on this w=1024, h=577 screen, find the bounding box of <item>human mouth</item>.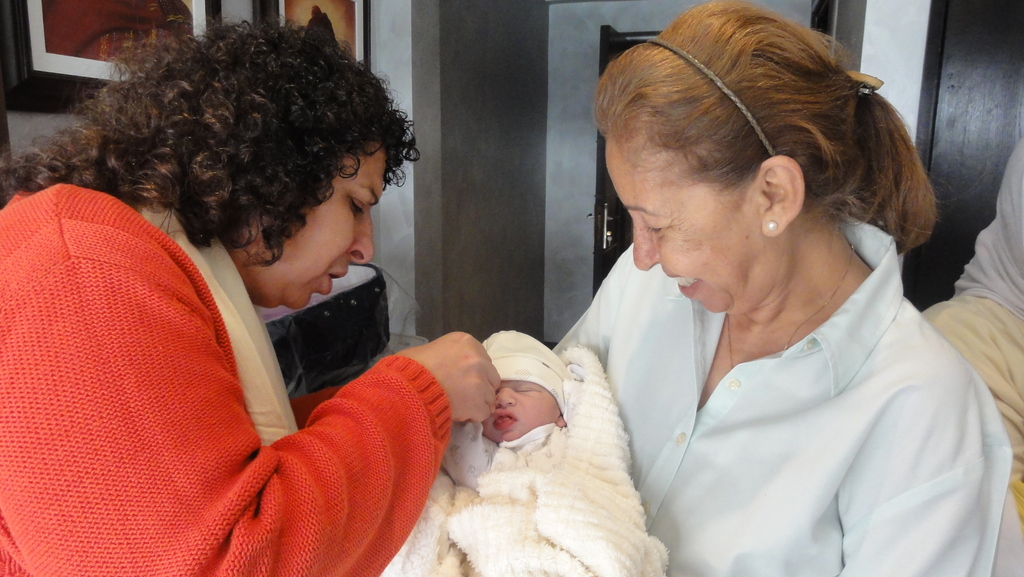
Bounding box: locate(320, 266, 346, 296).
